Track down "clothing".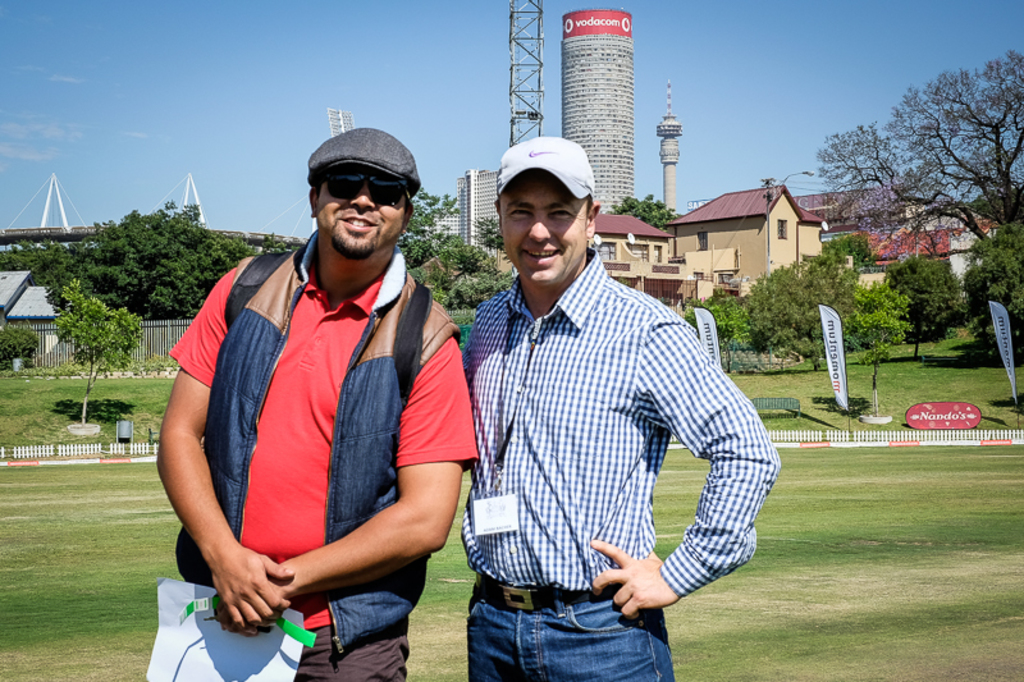
Tracked to (497,136,602,201).
